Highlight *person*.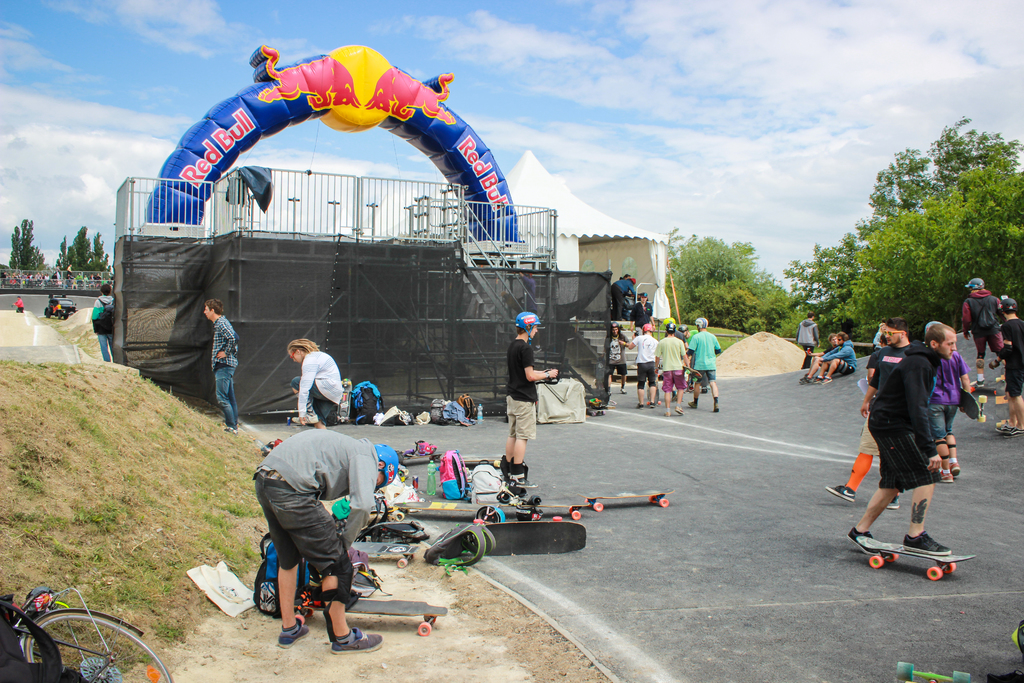
Highlighted region: 89 276 115 366.
